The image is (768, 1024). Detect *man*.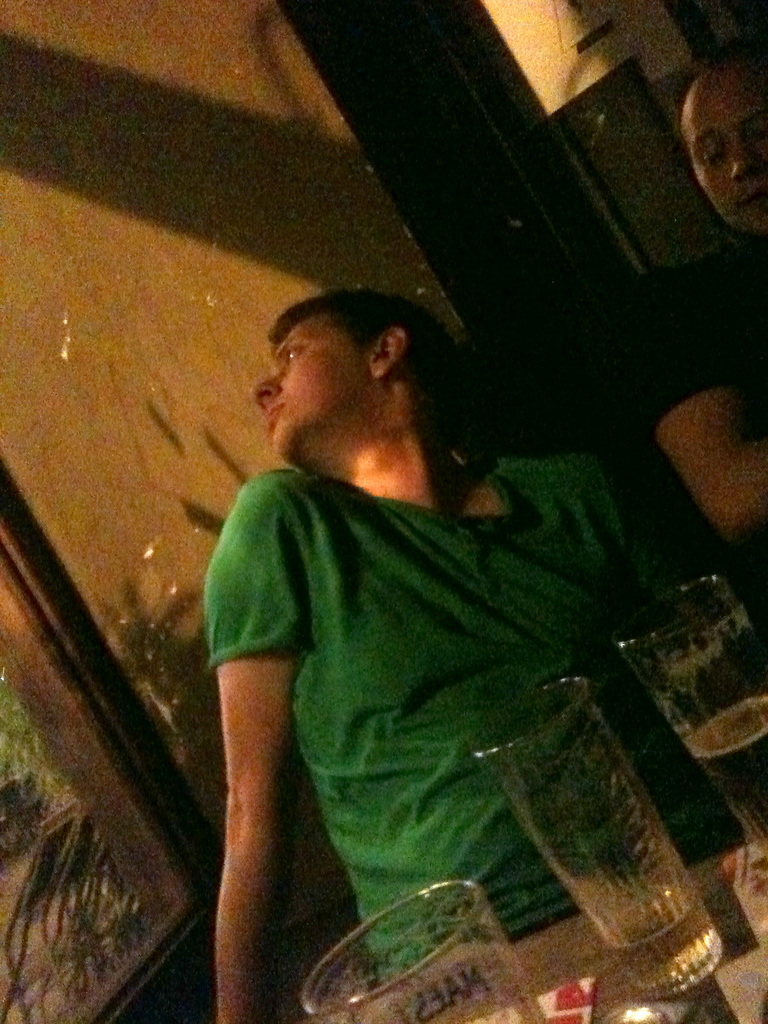
Detection: Rect(632, 53, 767, 563).
